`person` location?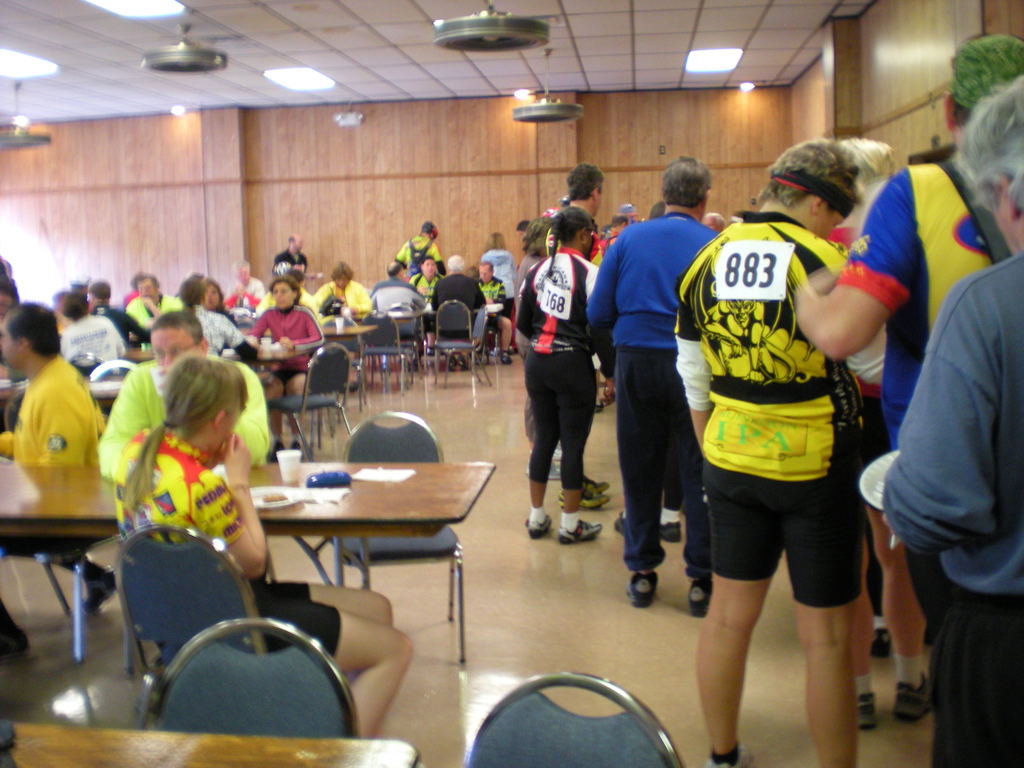
517,167,613,511
